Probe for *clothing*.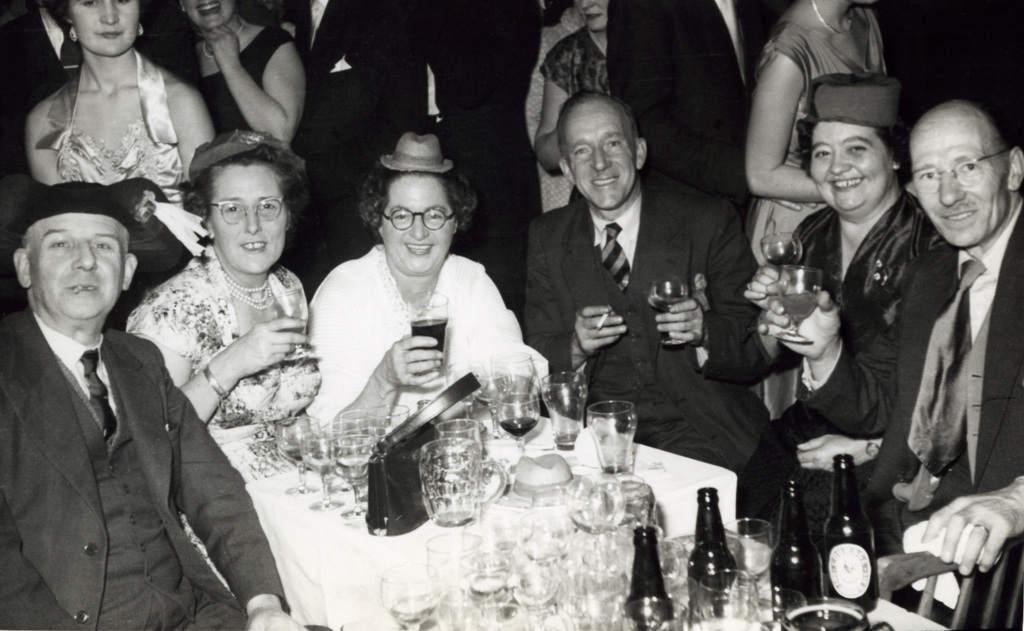
Probe result: select_region(121, 244, 304, 489).
